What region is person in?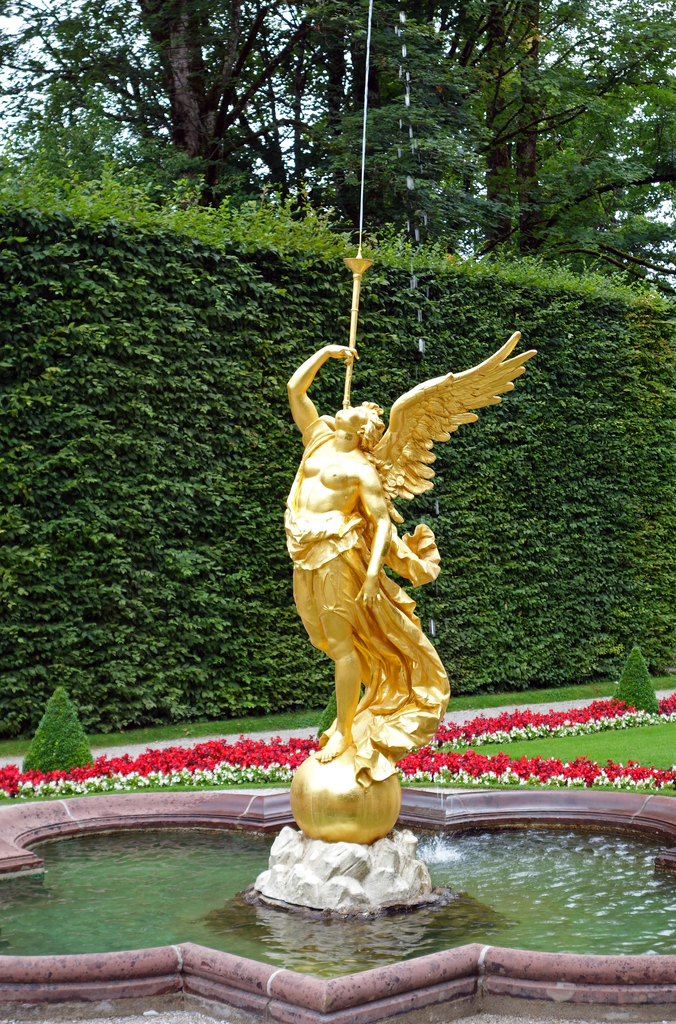
[278,343,534,766].
